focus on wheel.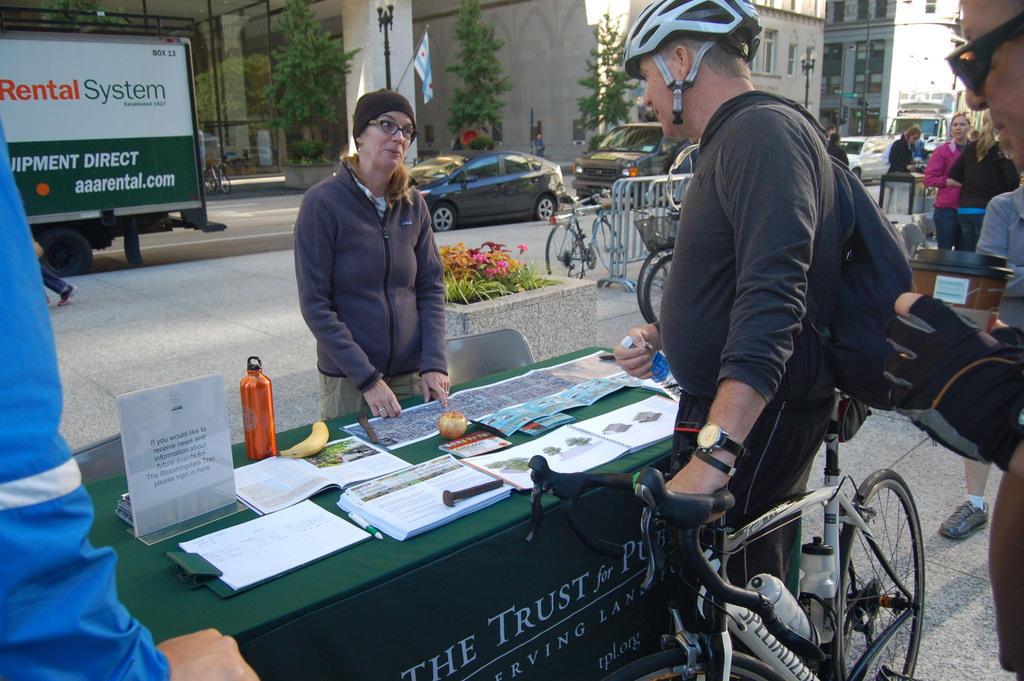
Focused at 595:650:785:680.
